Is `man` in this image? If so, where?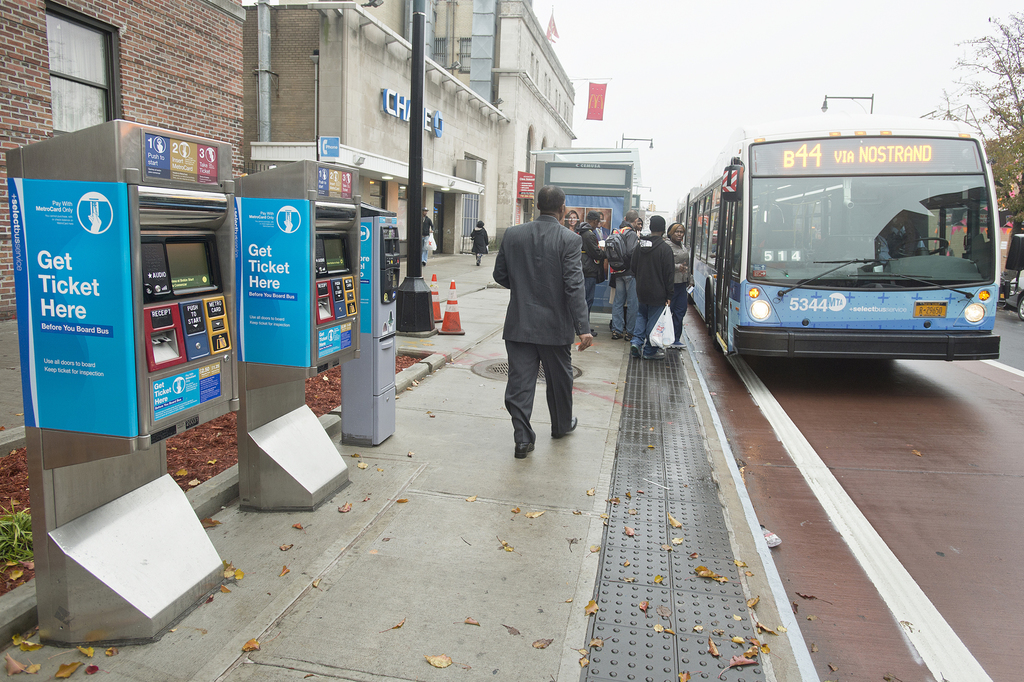
Yes, at box(630, 217, 675, 362).
